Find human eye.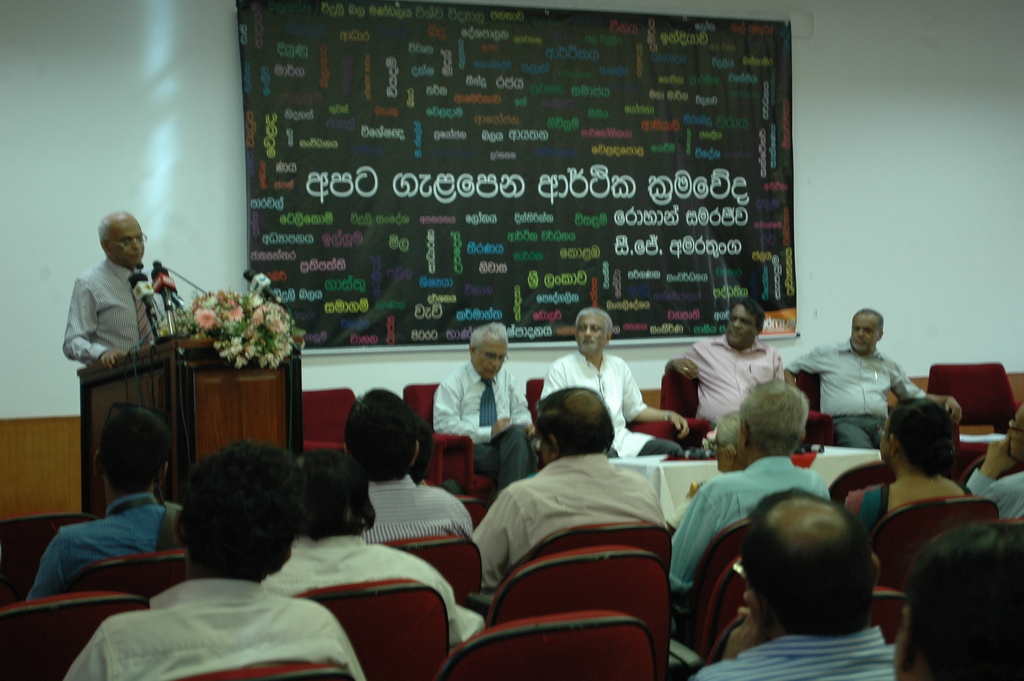
{"x1": 728, "y1": 315, "x2": 736, "y2": 324}.
